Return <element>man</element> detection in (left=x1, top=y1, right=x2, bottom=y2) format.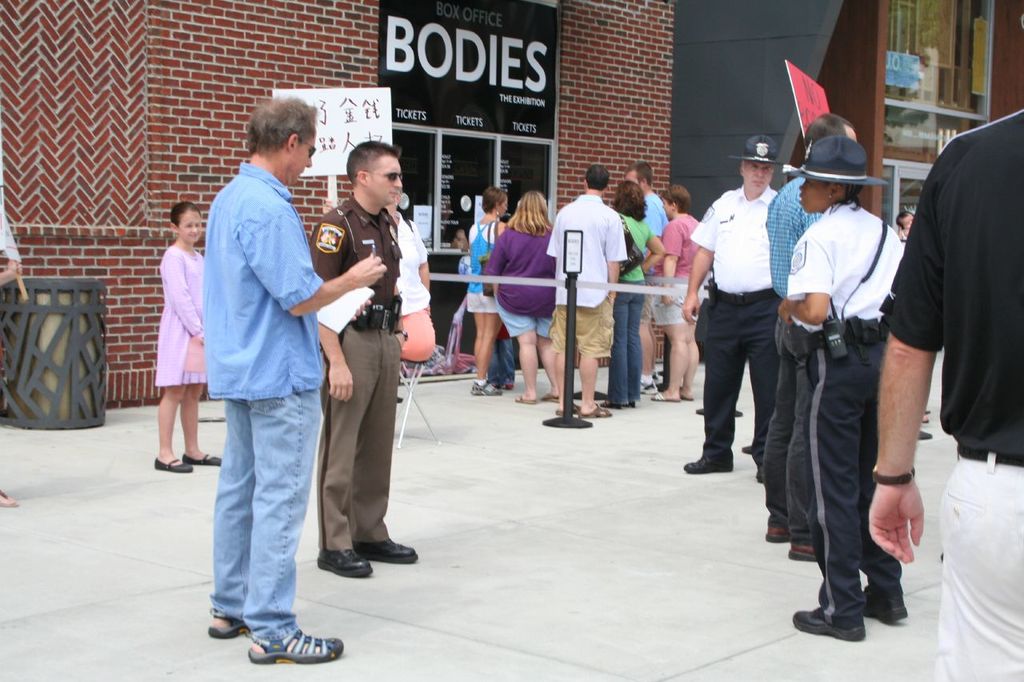
(left=541, top=162, right=628, bottom=424).
